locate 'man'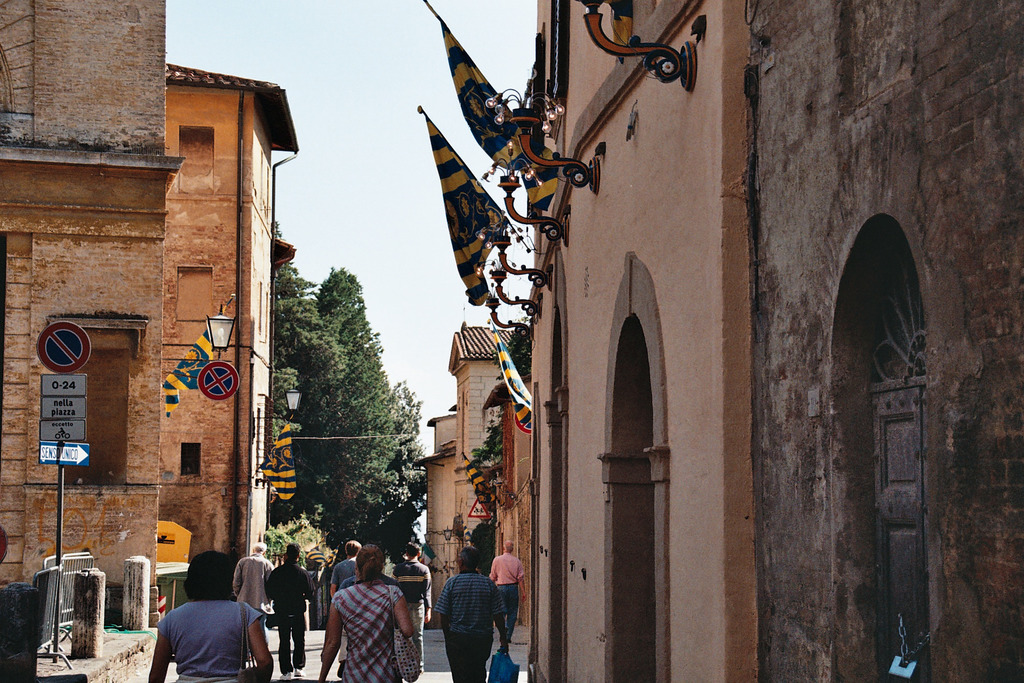
BBox(328, 541, 362, 597)
